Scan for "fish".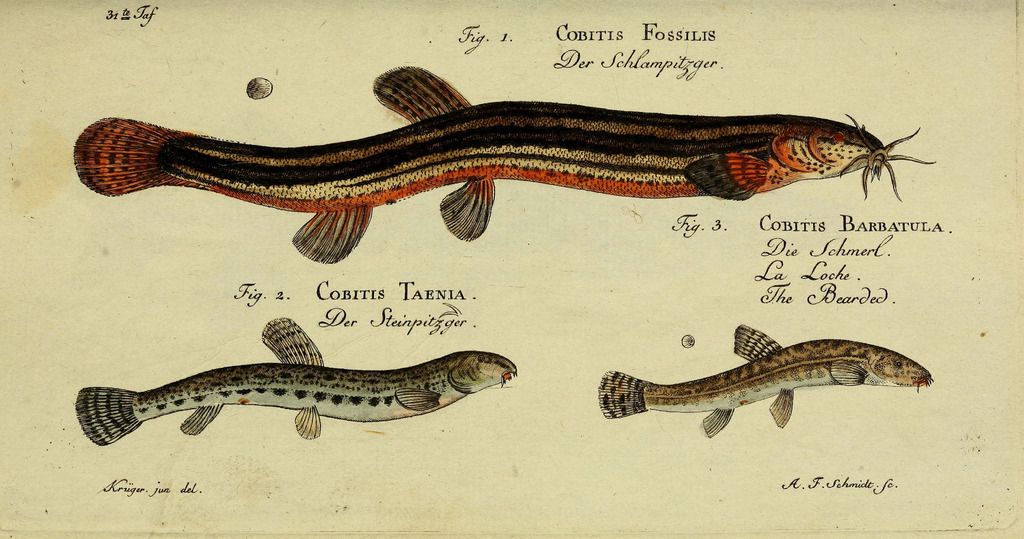
Scan result: bbox=(69, 316, 522, 449).
